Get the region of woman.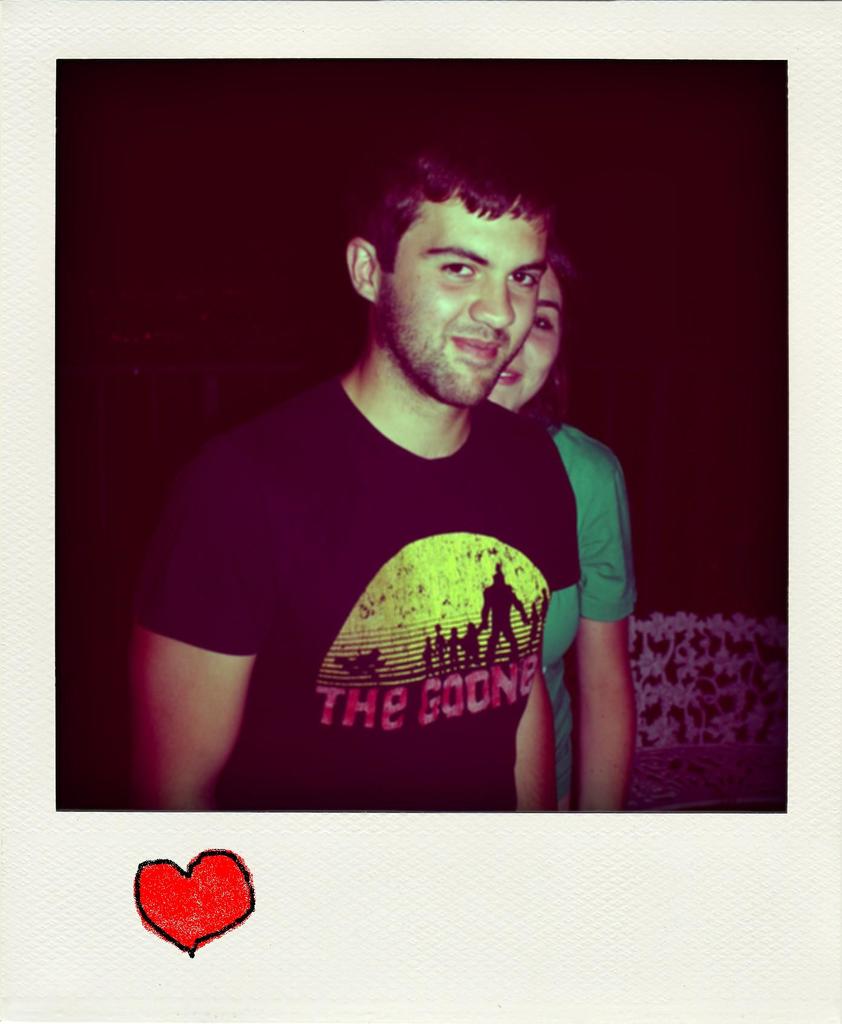
rect(481, 246, 653, 815).
